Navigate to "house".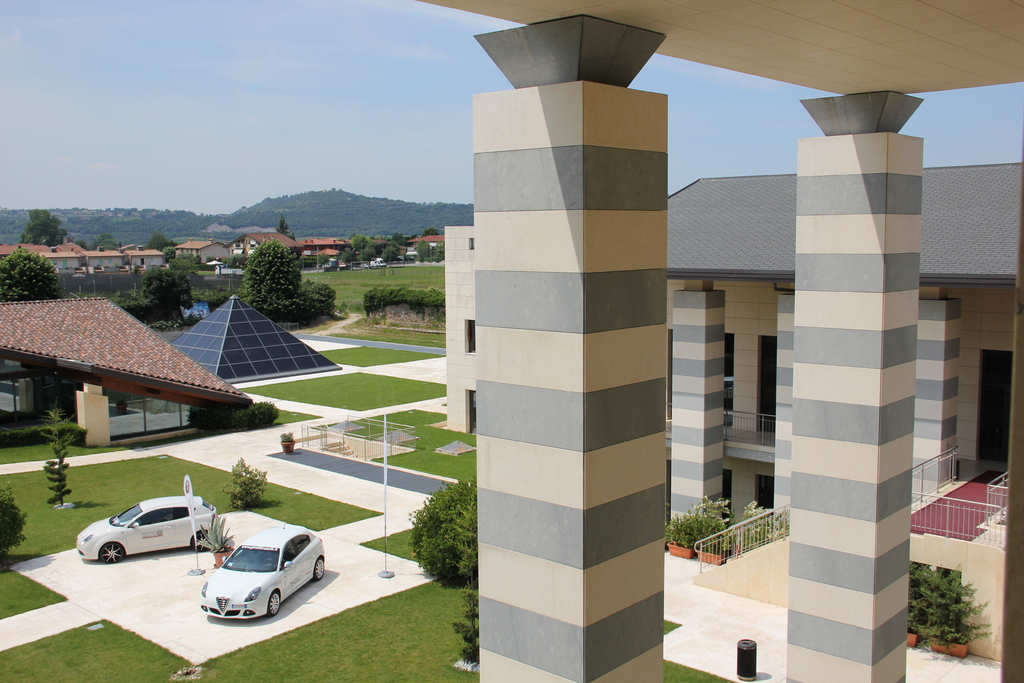
Navigation target: box(299, 230, 358, 267).
